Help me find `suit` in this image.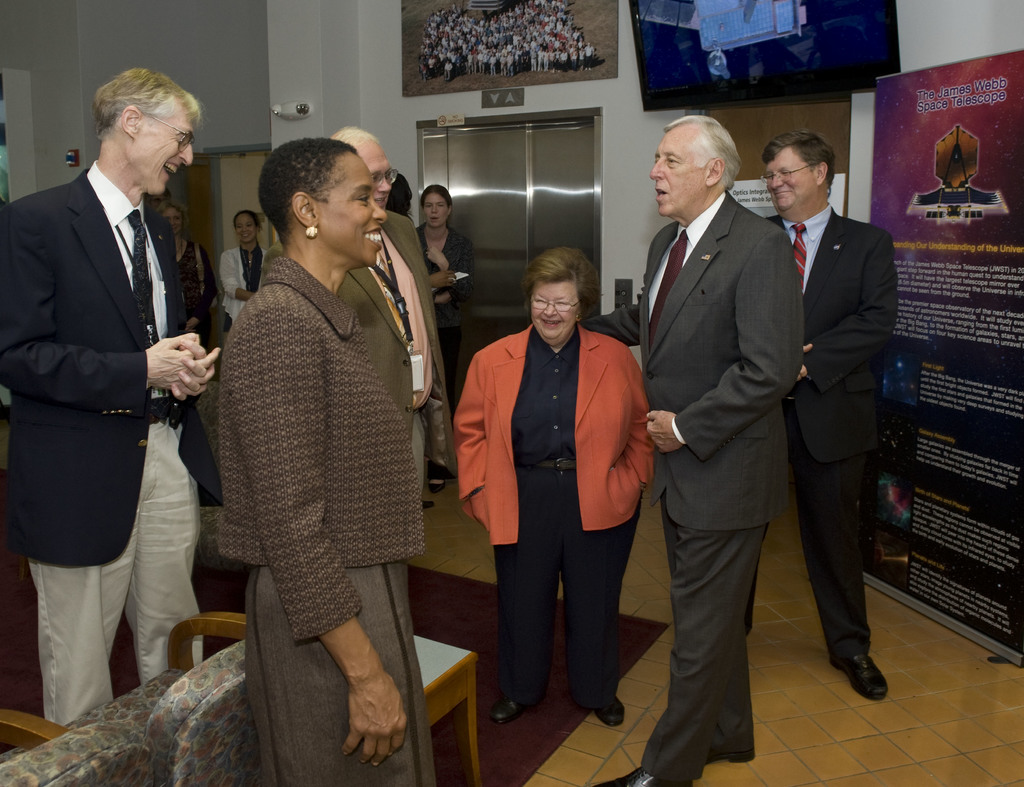
Found it: [337,209,447,495].
